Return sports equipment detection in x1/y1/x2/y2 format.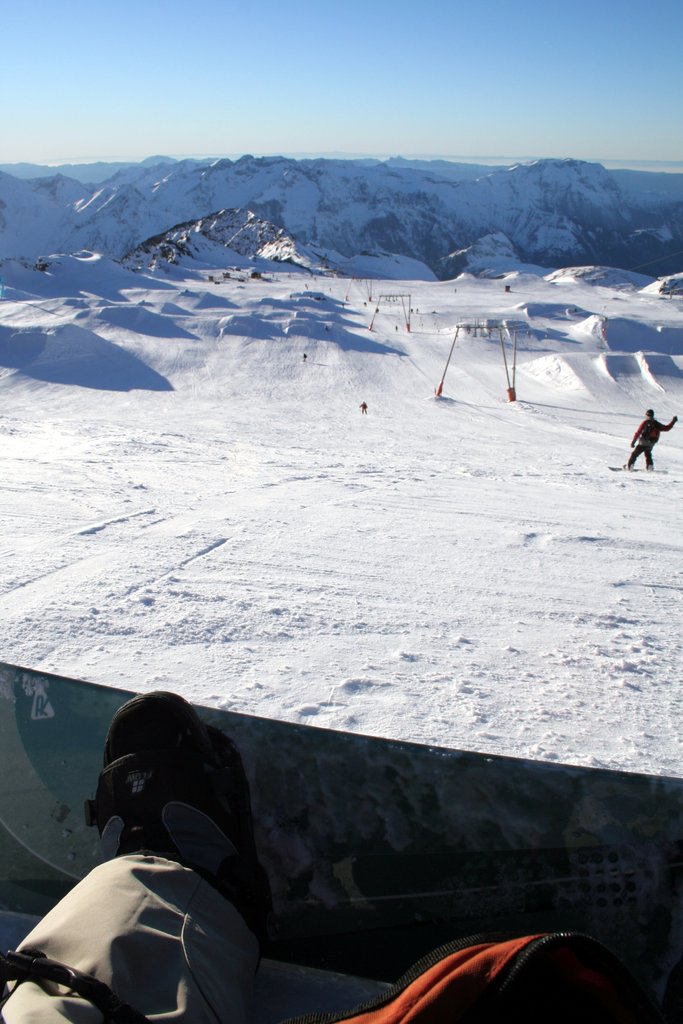
0/655/682/1023.
